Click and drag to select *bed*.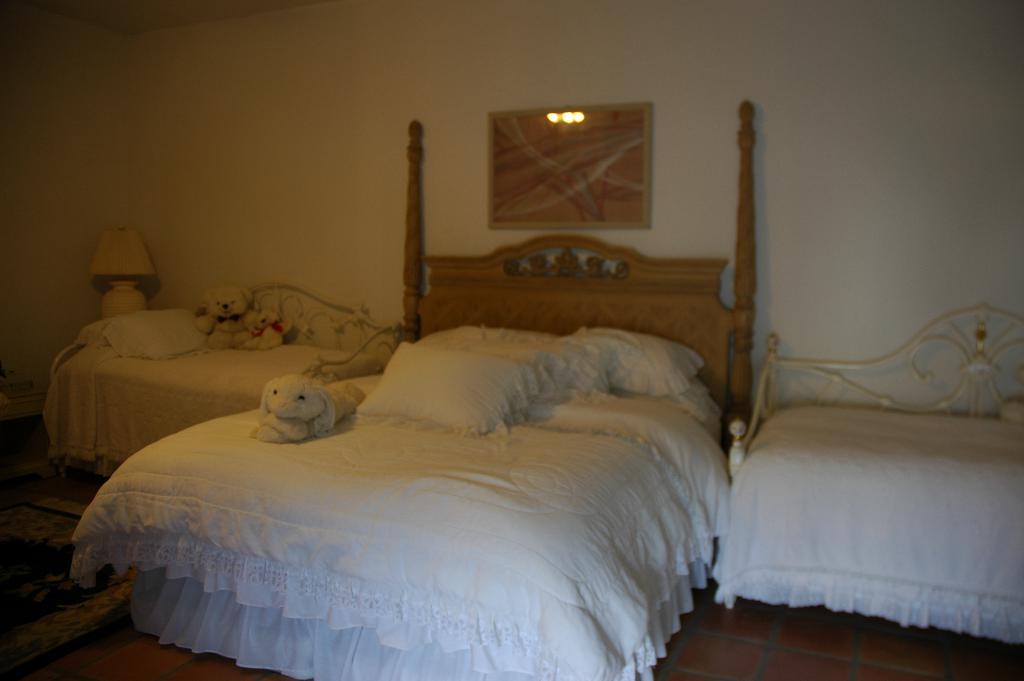
Selection: 67 117 747 680.
